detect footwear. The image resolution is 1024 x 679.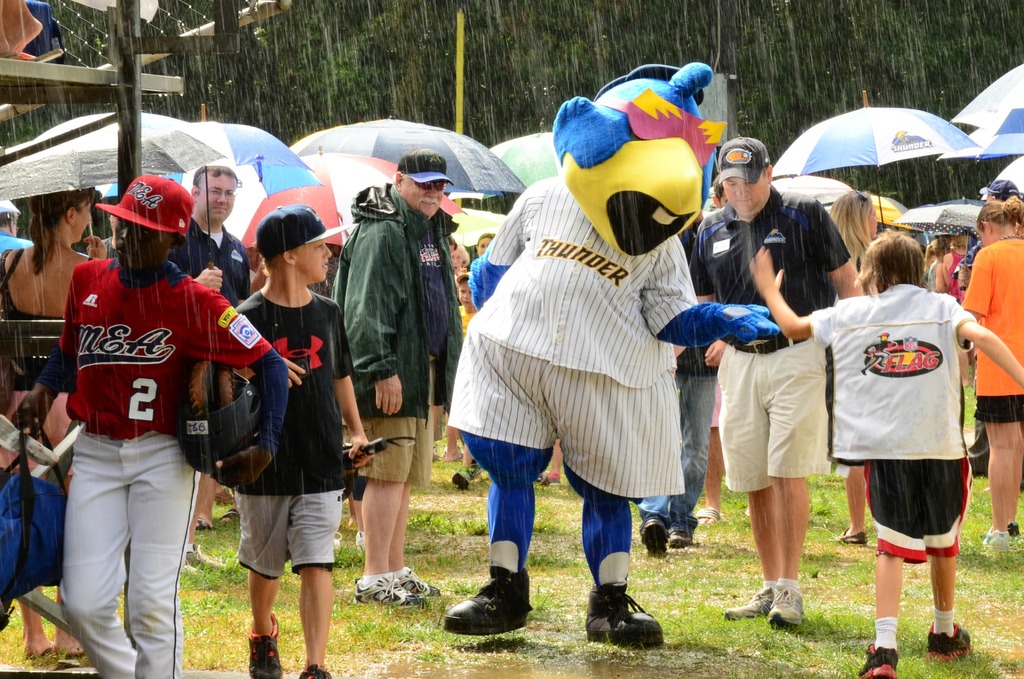
<region>695, 504, 719, 525</region>.
